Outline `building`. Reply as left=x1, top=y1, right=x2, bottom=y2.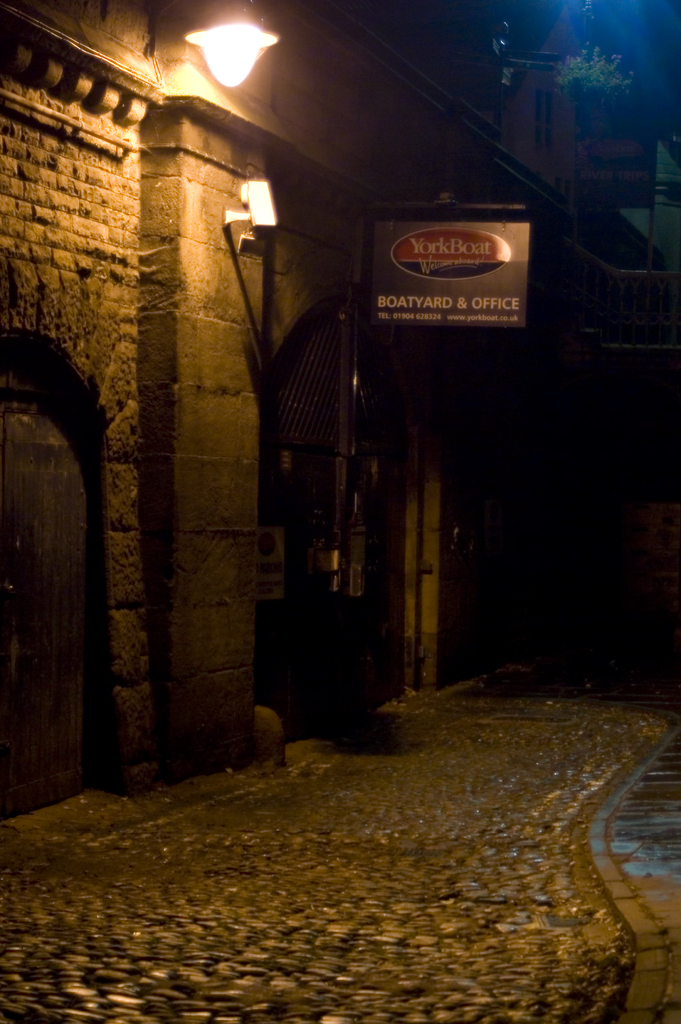
left=0, top=0, right=680, bottom=813.
